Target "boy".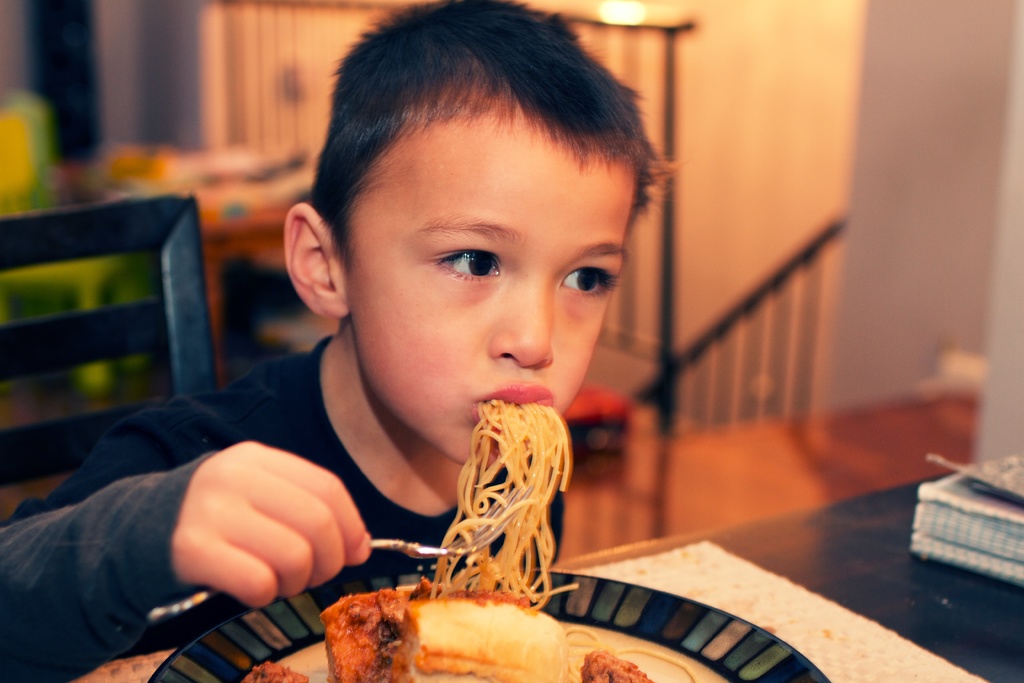
Target region: bbox(0, 0, 682, 682).
